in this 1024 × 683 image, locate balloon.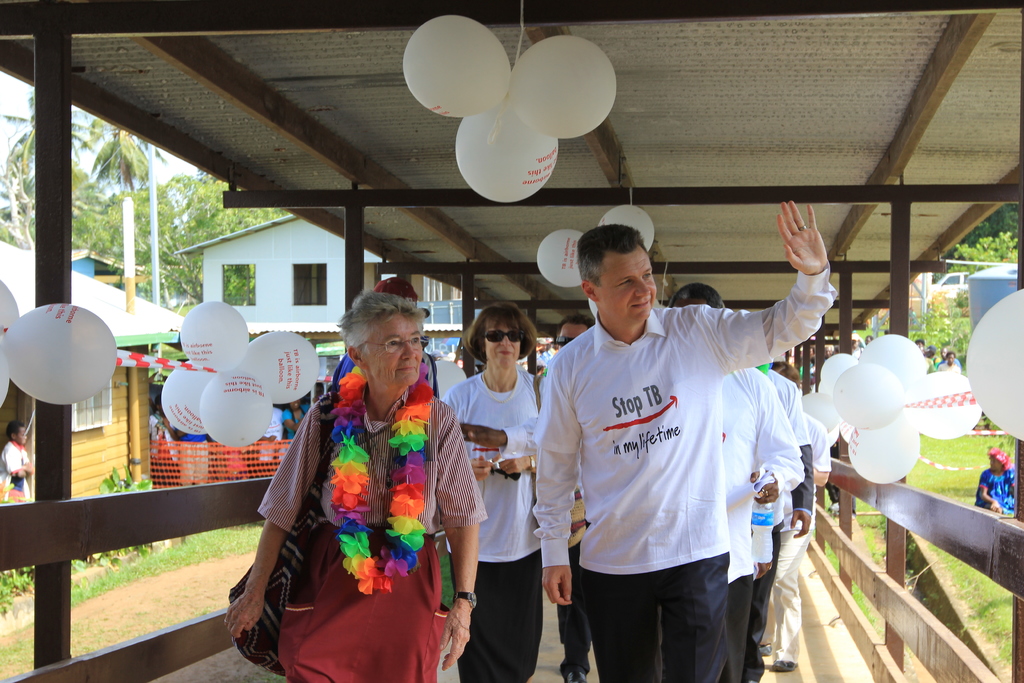
Bounding box: bbox=[198, 363, 271, 448].
